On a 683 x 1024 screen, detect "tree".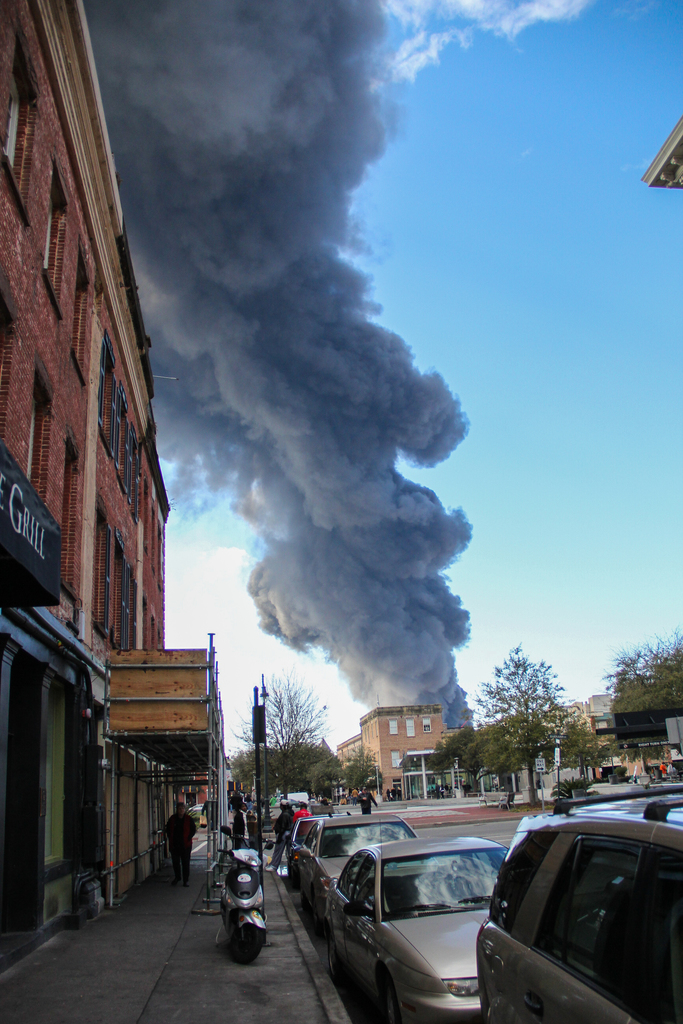
597 627 682 742.
